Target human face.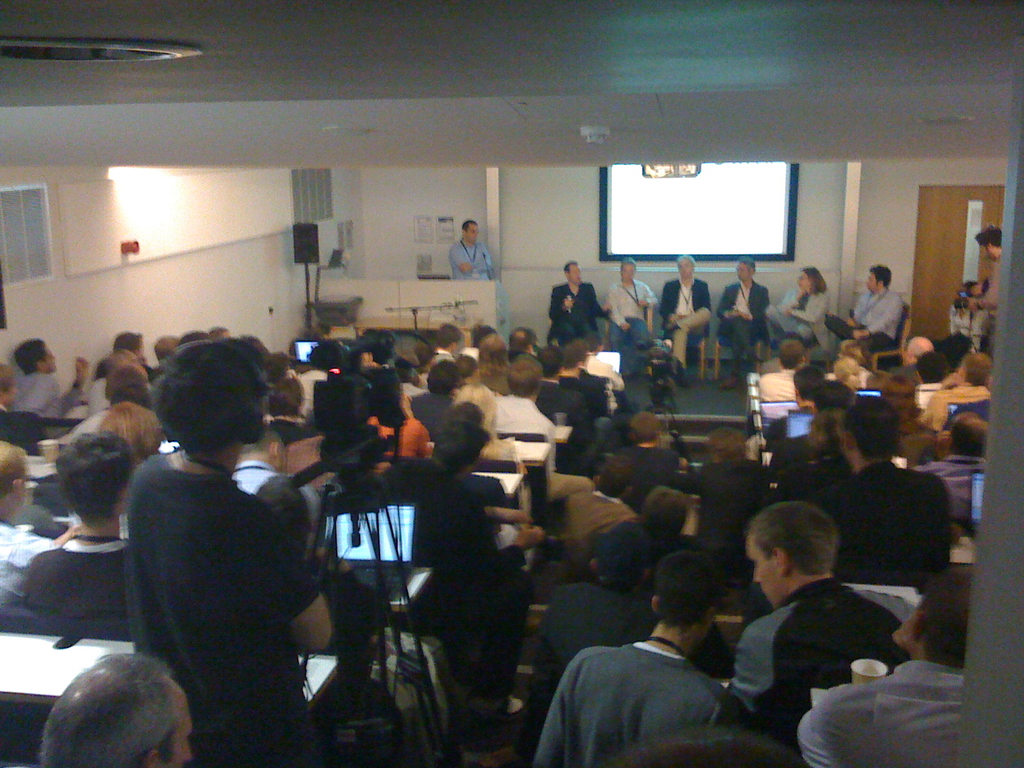
Target region: (619, 252, 639, 284).
